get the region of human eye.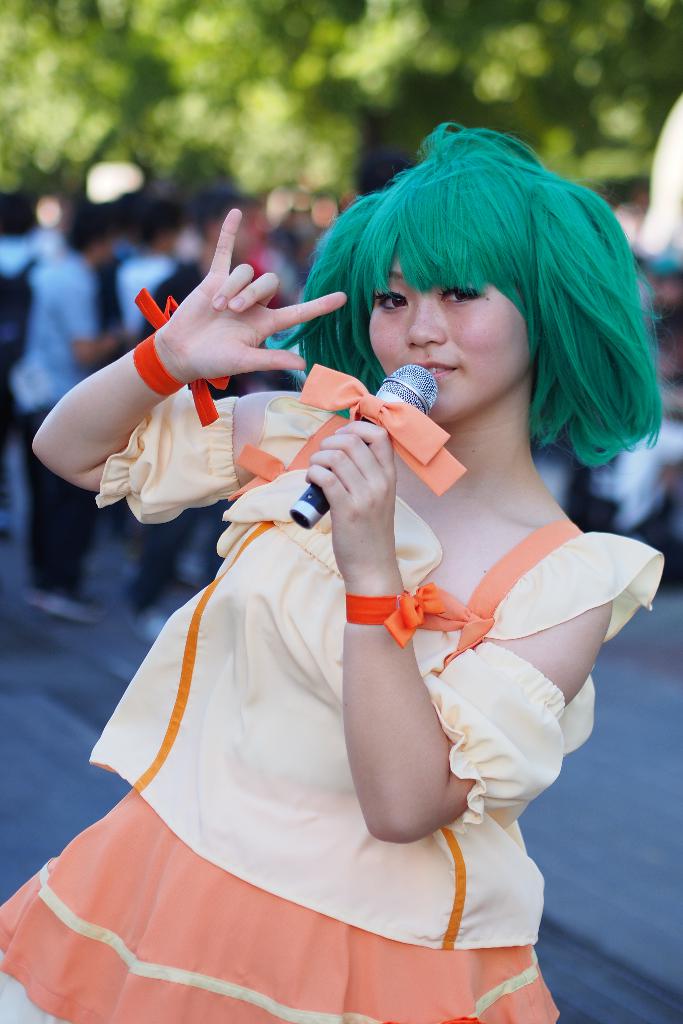
detection(372, 285, 413, 316).
